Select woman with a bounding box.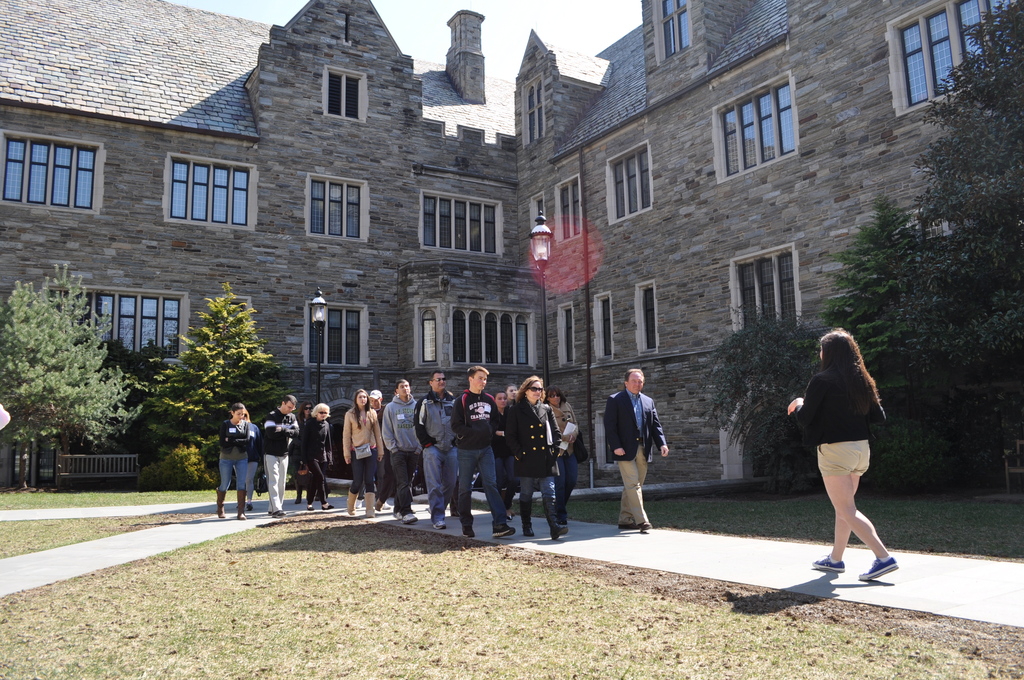
[x1=342, y1=389, x2=386, y2=513].
